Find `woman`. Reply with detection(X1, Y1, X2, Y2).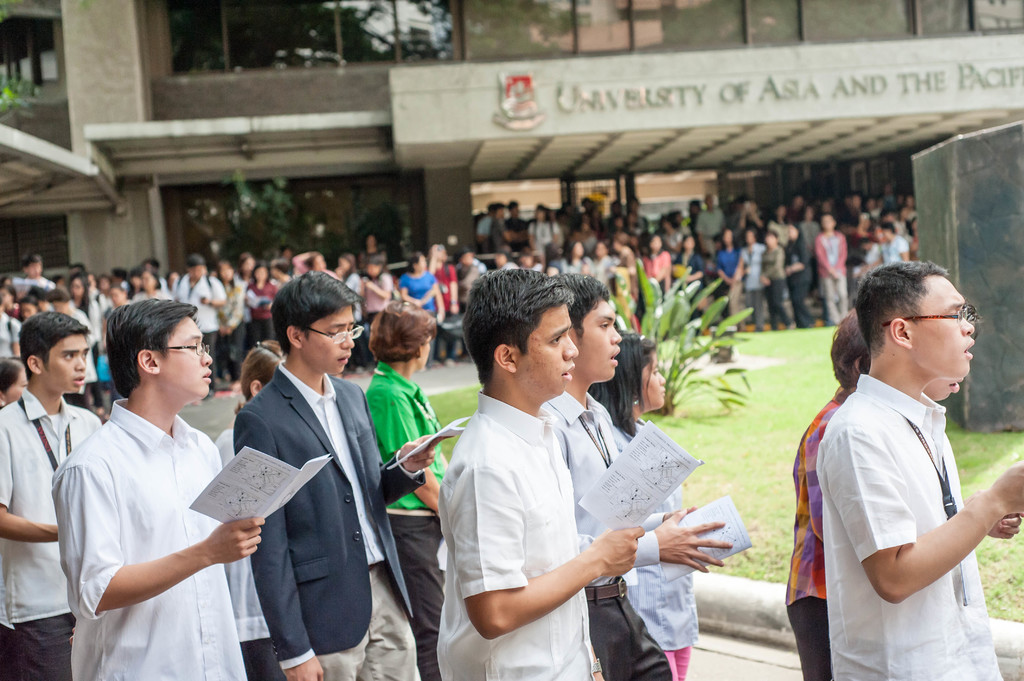
detection(527, 202, 552, 252).
